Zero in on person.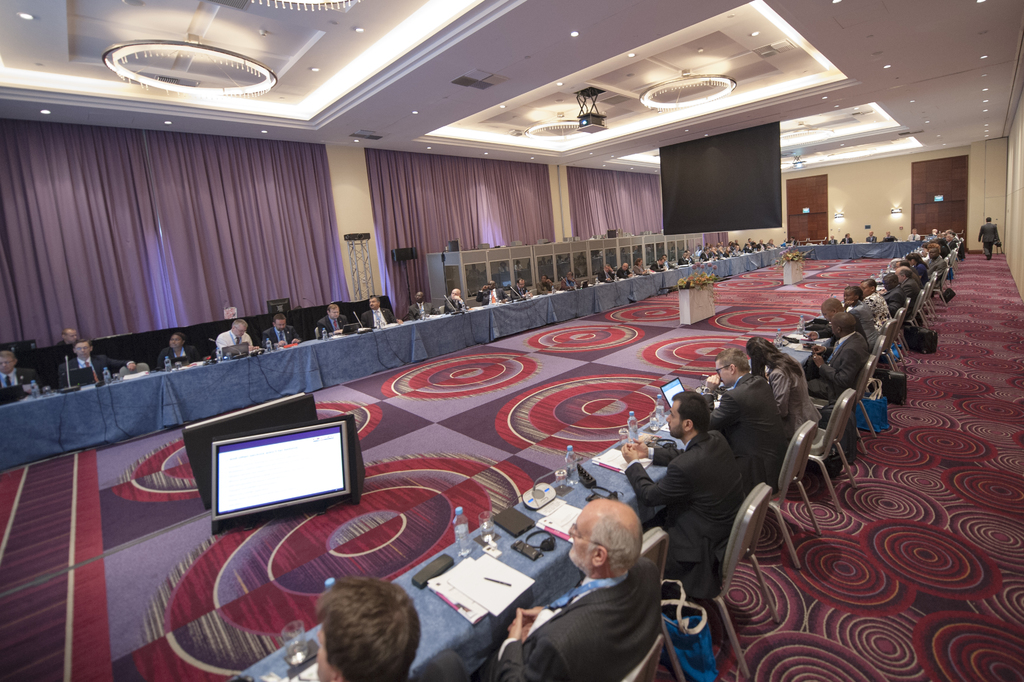
Zeroed in: l=929, t=227, r=936, b=237.
